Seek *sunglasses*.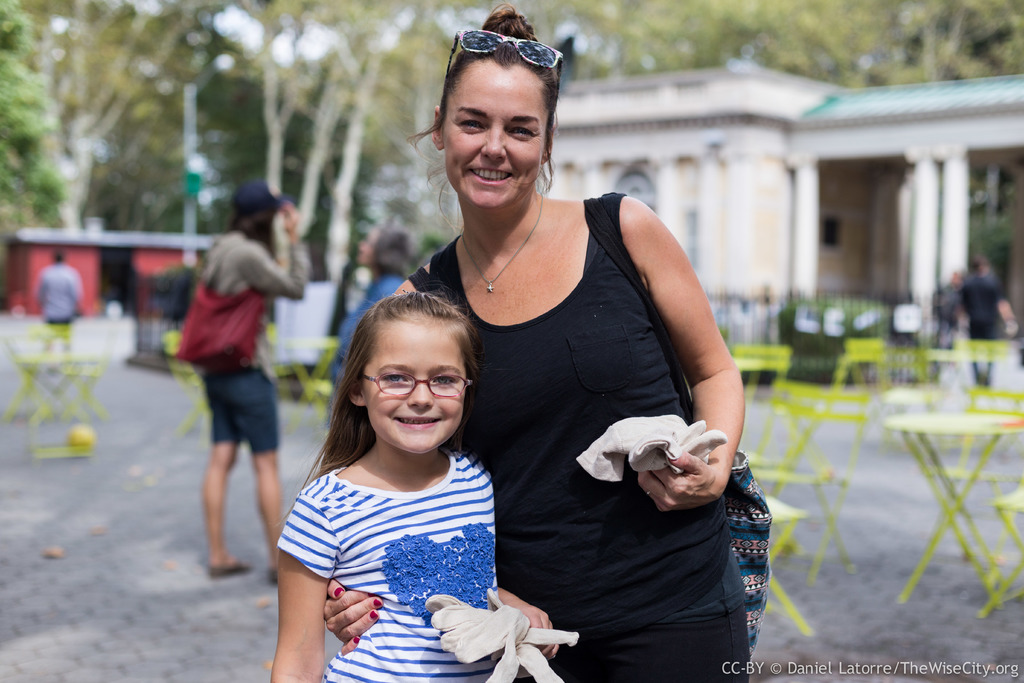
bbox(446, 27, 564, 108).
